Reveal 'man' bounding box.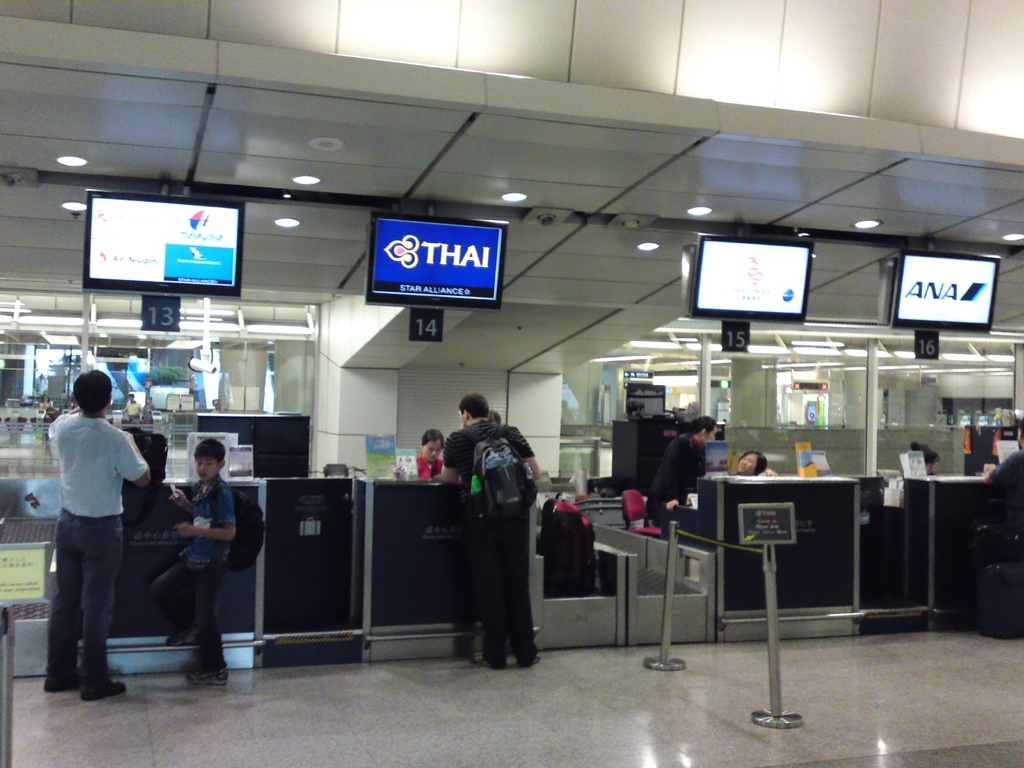
Revealed: l=28, t=360, r=154, b=698.
